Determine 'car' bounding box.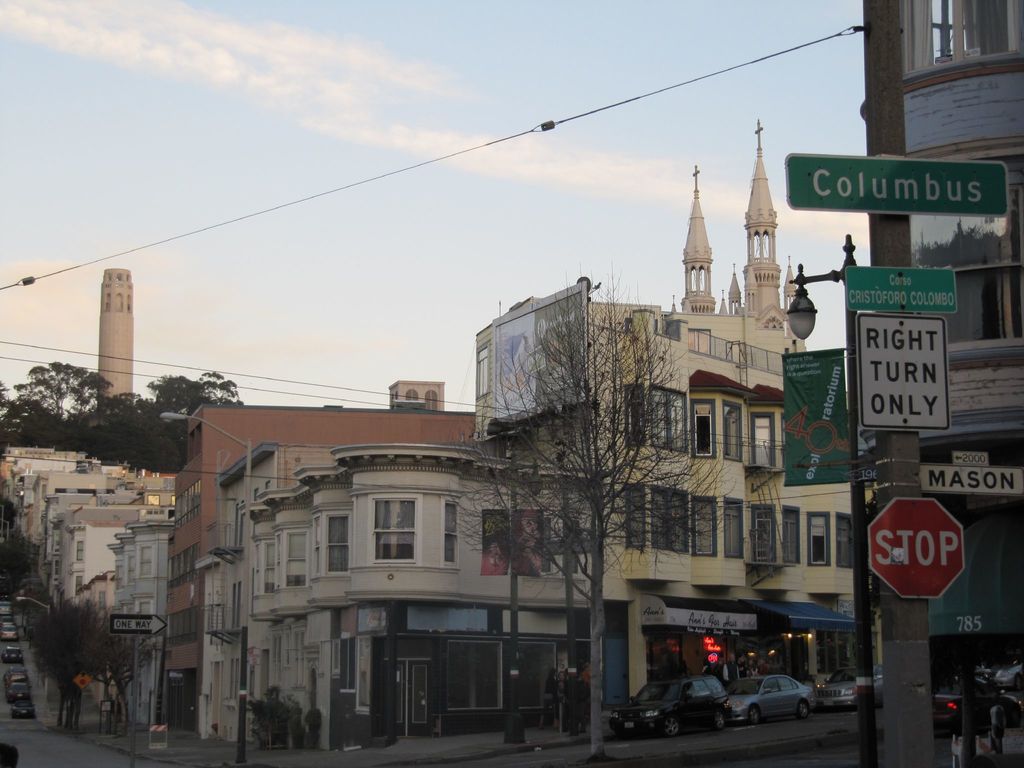
Determined: l=0, t=599, r=12, b=613.
